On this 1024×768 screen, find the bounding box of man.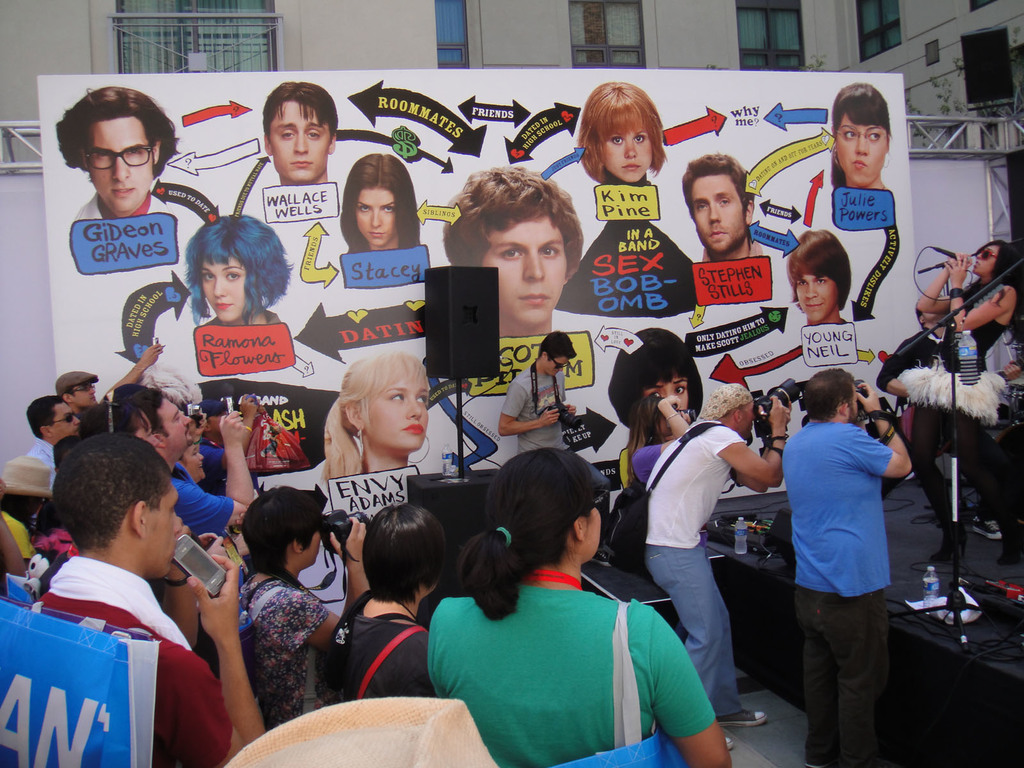
Bounding box: select_region(127, 394, 242, 534).
